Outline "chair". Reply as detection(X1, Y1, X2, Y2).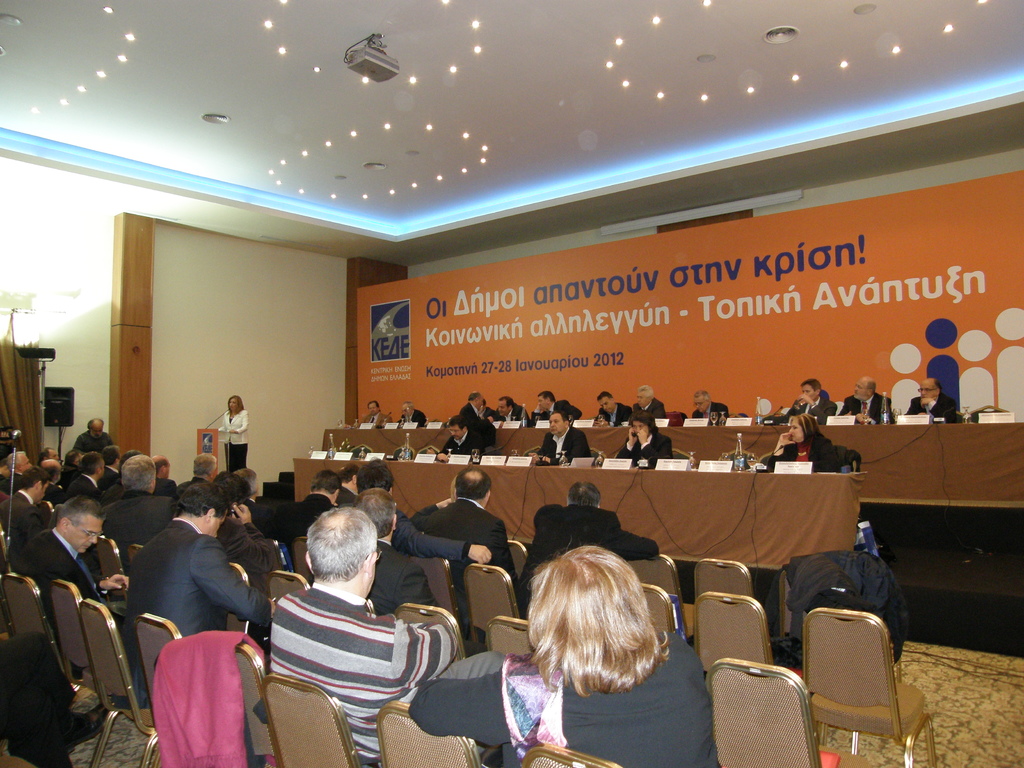
detection(44, 579, 134, 767).
